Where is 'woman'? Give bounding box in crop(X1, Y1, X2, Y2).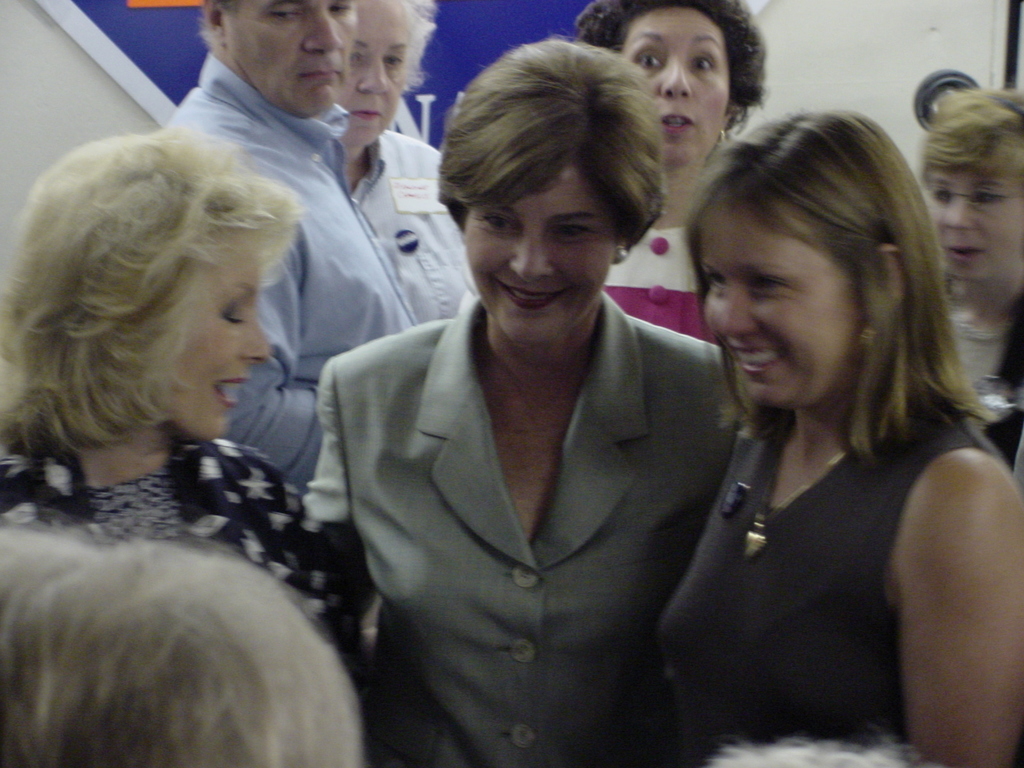
crop(906, 90, 1023, 479).
